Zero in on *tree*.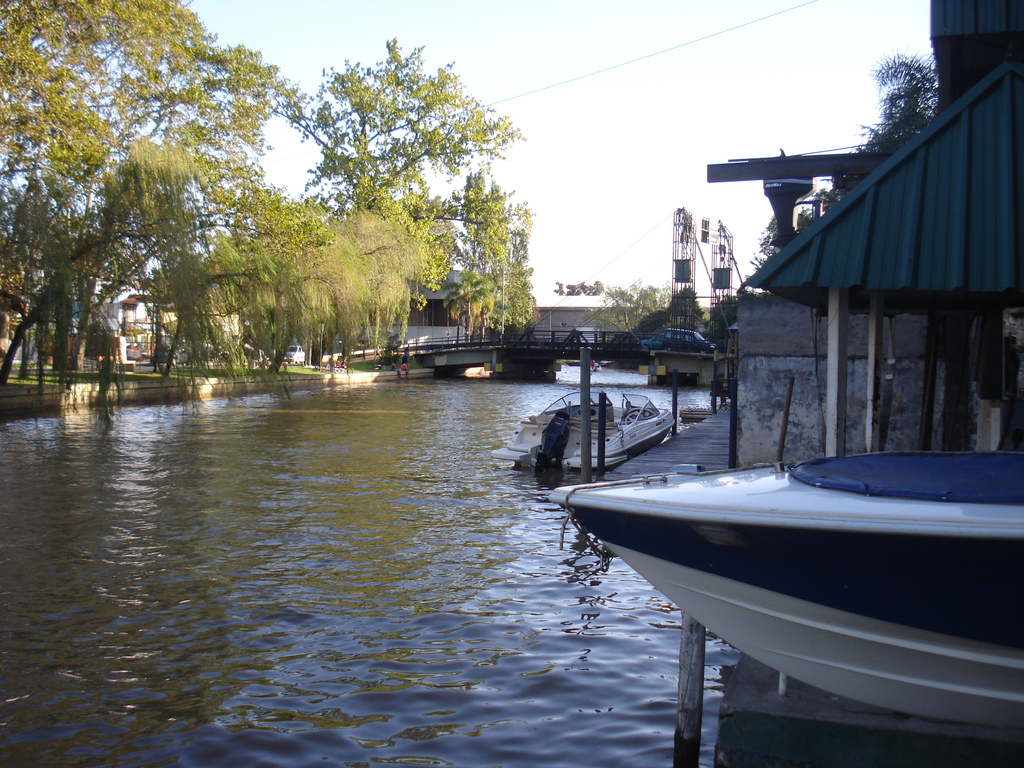
Zeroed in: crop(855, 44, 936, 153).
